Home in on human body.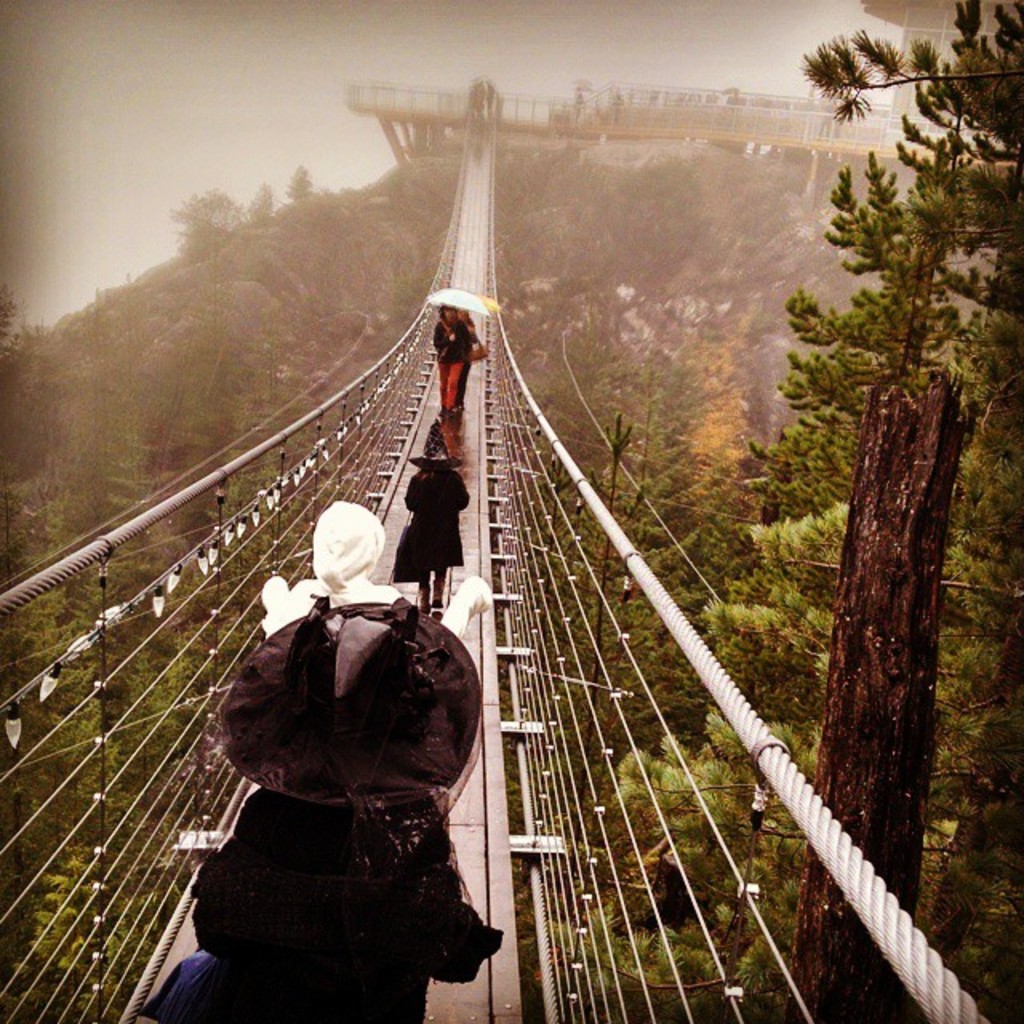
Homed in at box=[387, 424, 459, 624].
